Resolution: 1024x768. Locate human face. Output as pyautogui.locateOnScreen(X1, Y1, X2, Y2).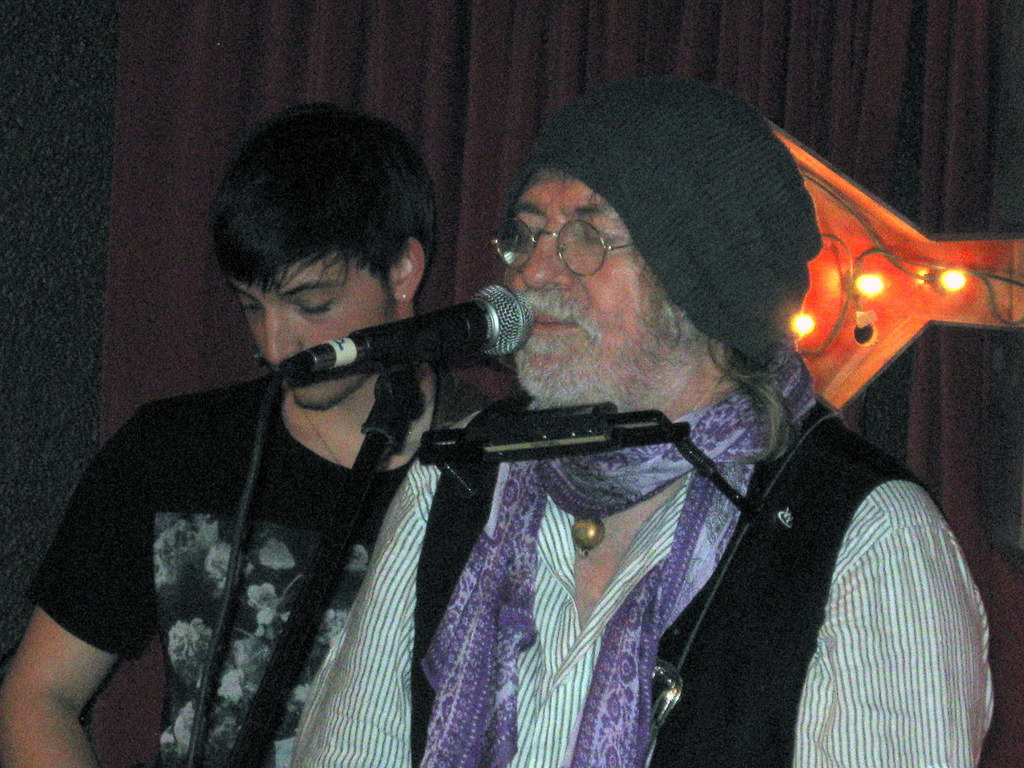
pyautogui.locateOnScreen(236, 249, 389, 407).
